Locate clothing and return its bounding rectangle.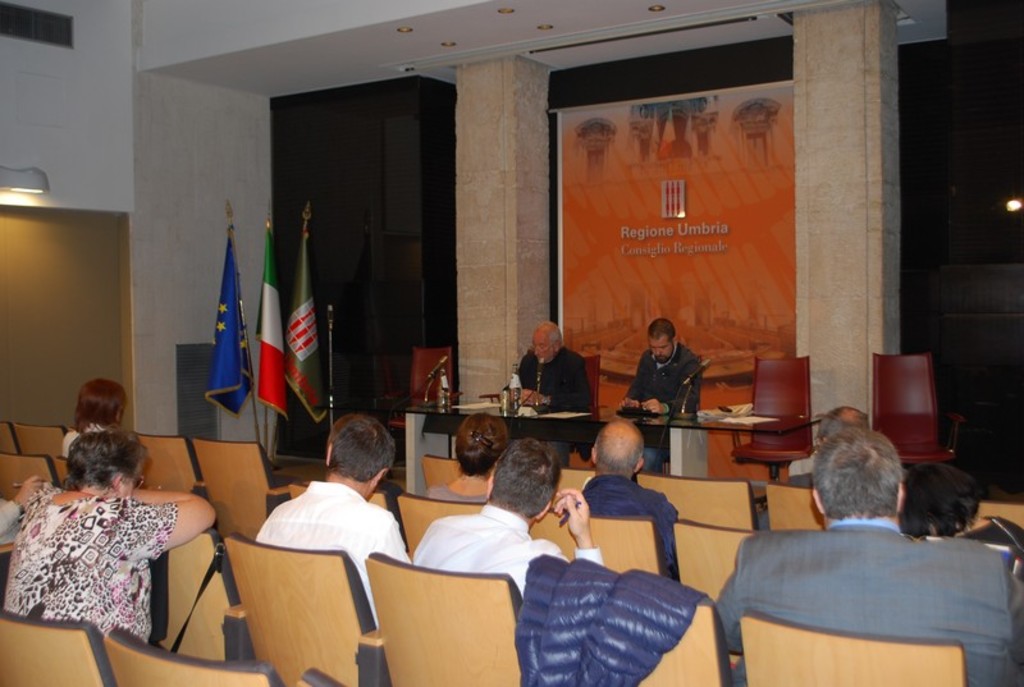
(0,498,26,544).
